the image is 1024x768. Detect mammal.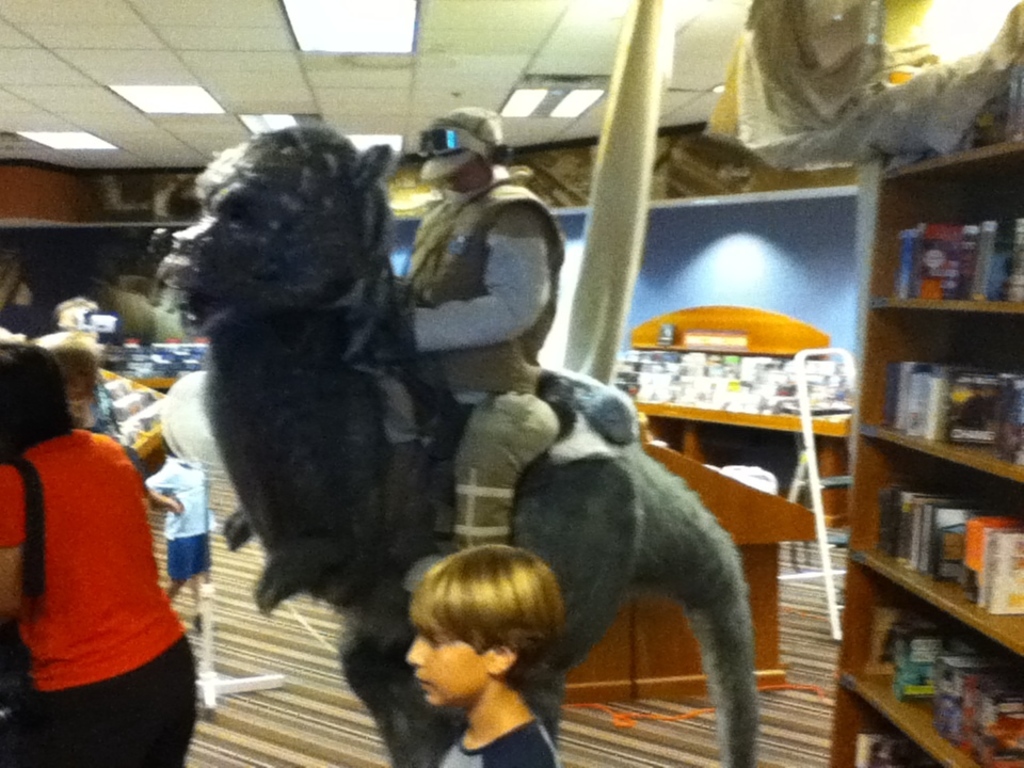
Detection: box=[382, 94, 565, 595].
